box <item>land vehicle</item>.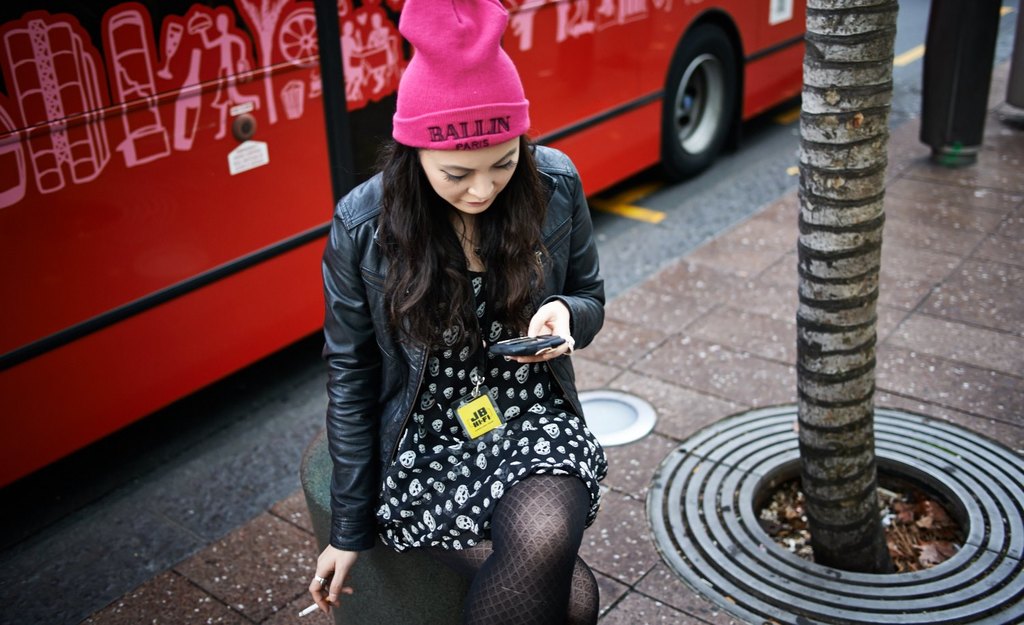
locate(0, 0, 804, 482).
